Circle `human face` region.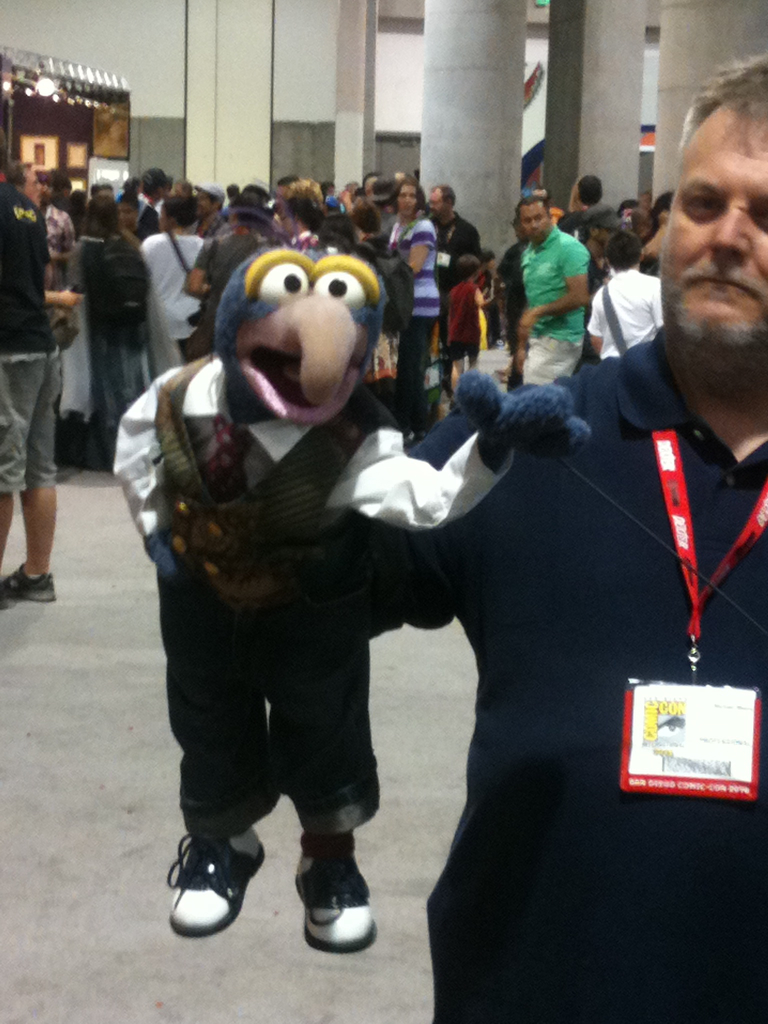
Region: 659,108,767,372.
